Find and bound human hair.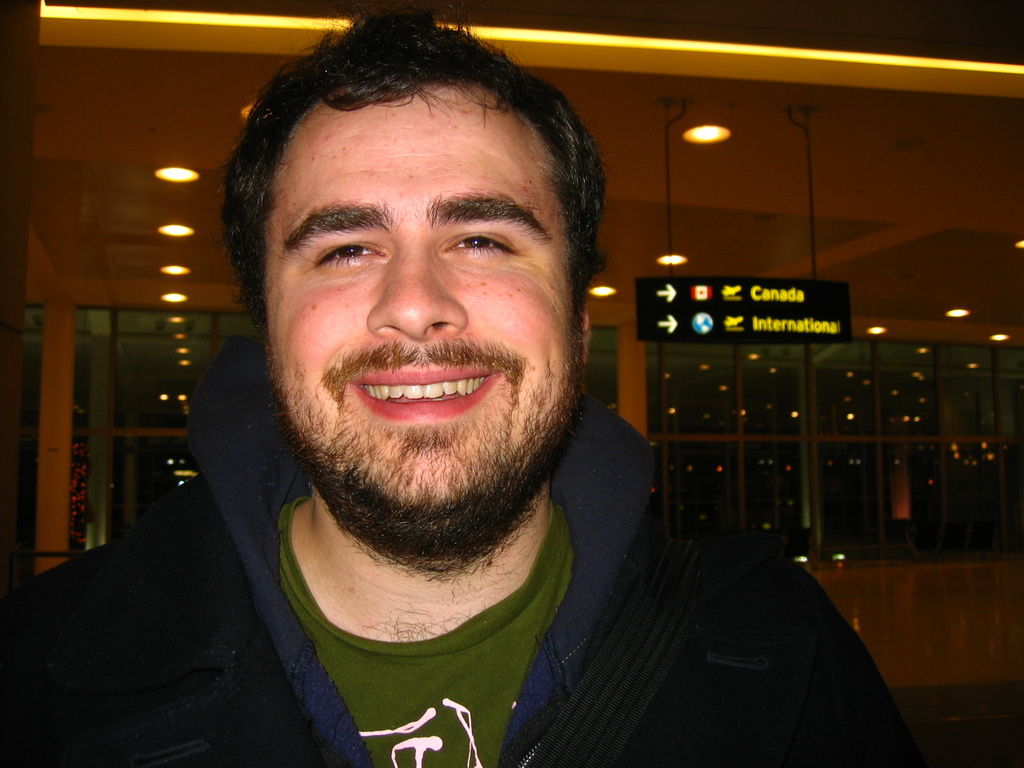
Bound: [x1=224, y1=38, x2=594, y2=305].
